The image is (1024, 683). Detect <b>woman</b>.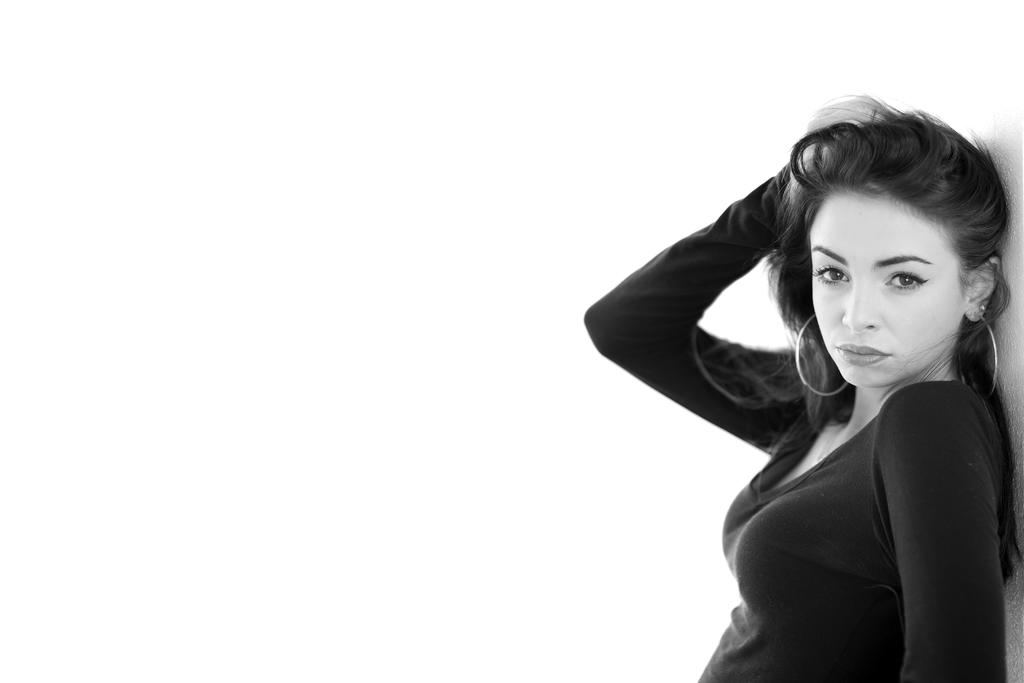
Detection: bbox=[577, 84, 1023, 682].
